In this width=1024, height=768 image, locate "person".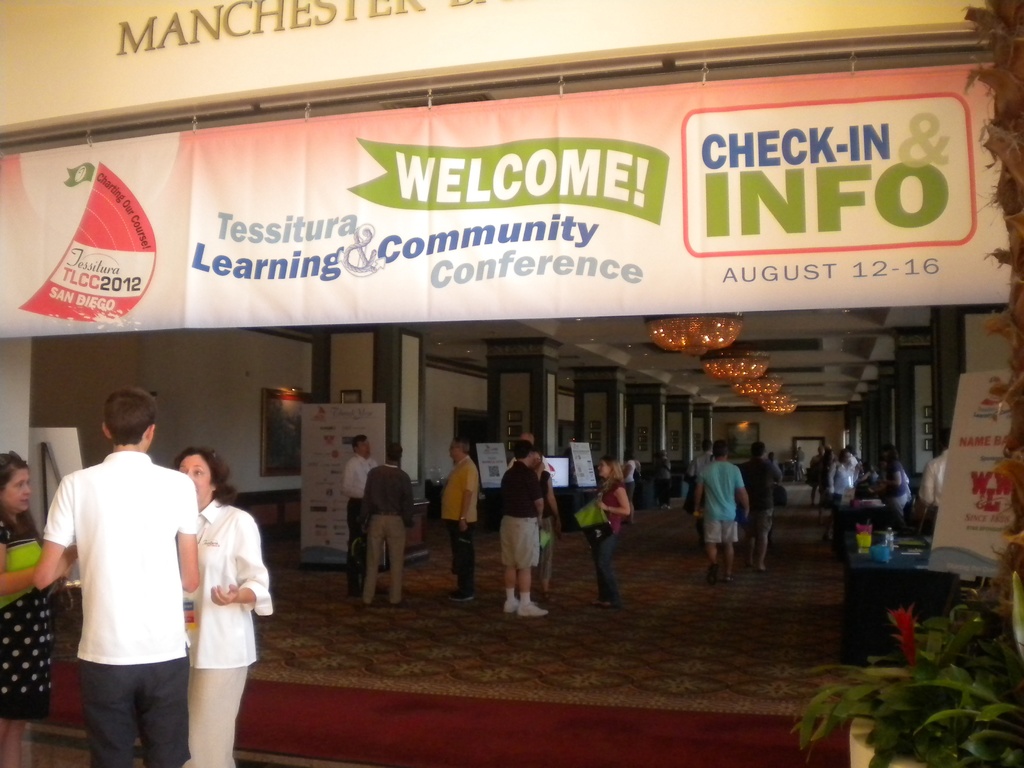
Bounding box: x1=766, y1=451, x2=782, y2=474.
